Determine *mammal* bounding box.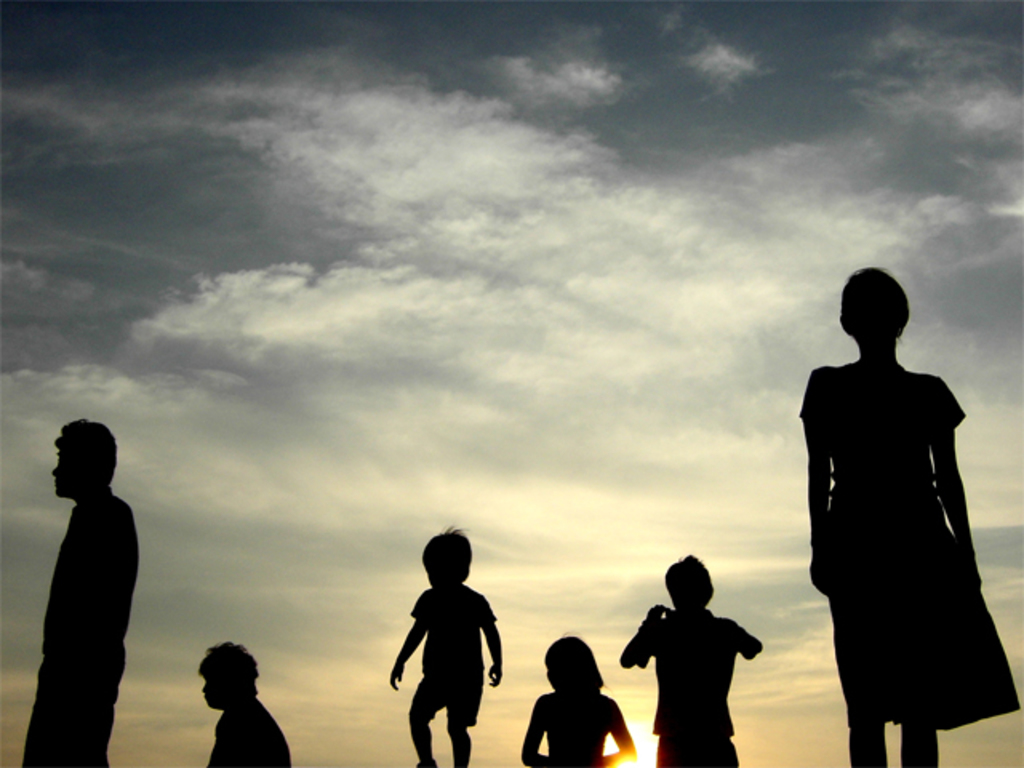
Determined: bbox=[520, 630, 642, 766].
